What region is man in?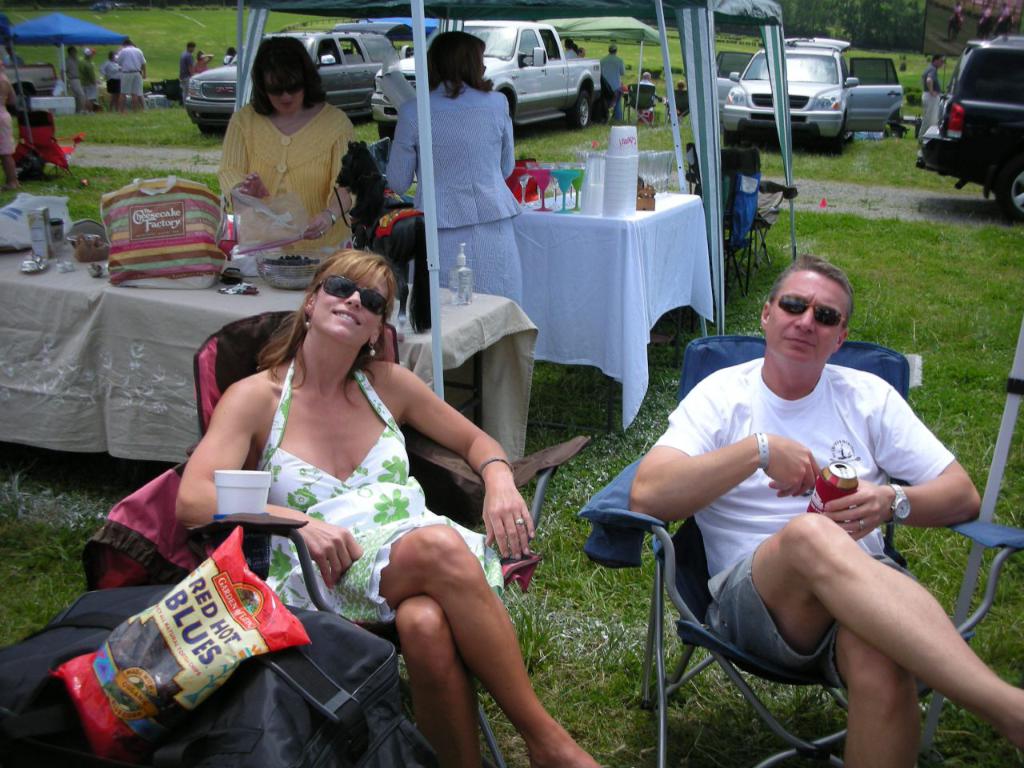
bbox=(597, 44, 622, 114).
